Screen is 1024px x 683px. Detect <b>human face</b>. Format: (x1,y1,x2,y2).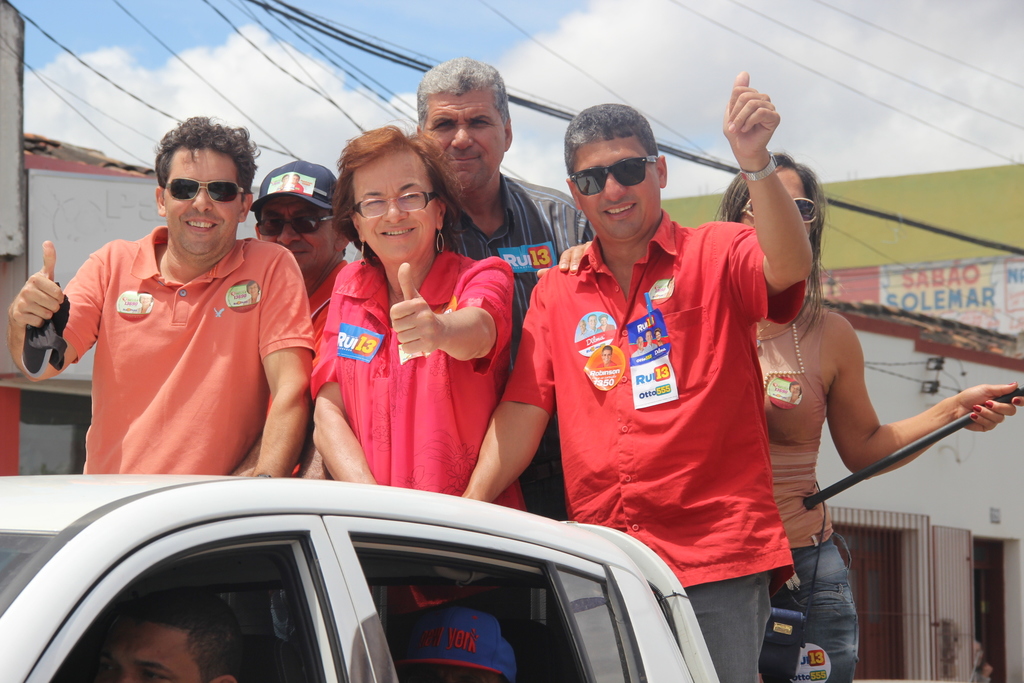
(588,317,596,326).
